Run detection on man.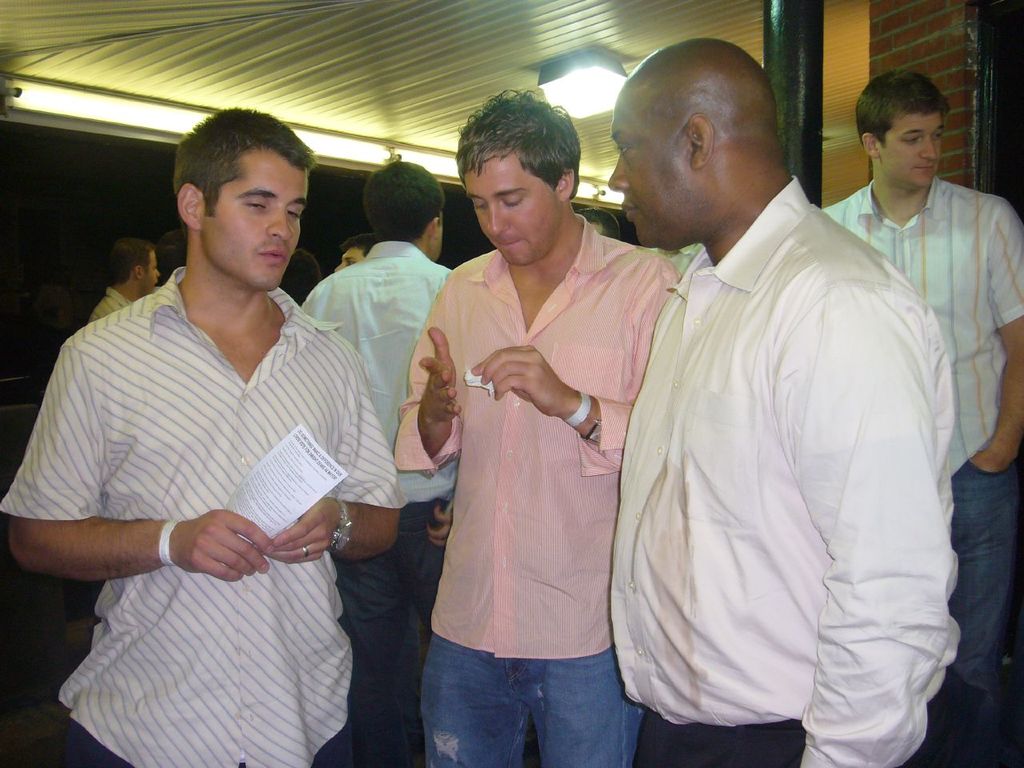
Result: 579/206/623/245.
